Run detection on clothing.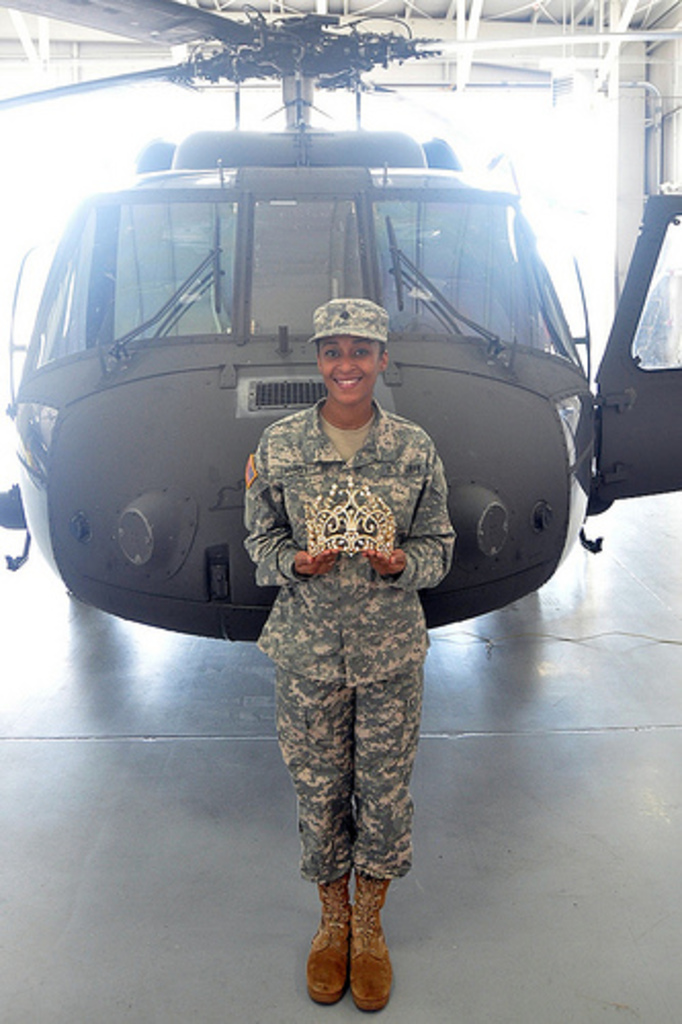
Result: detection(248, 387, 455, 879).
